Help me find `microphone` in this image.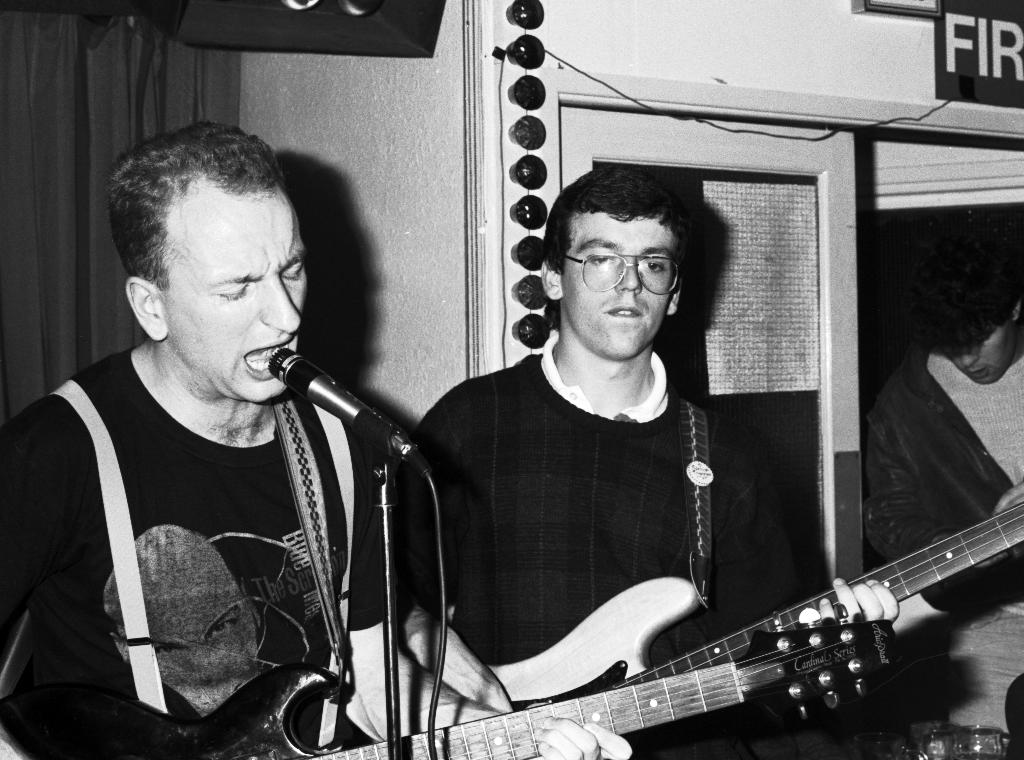
Found it: (270,348,421,469).
